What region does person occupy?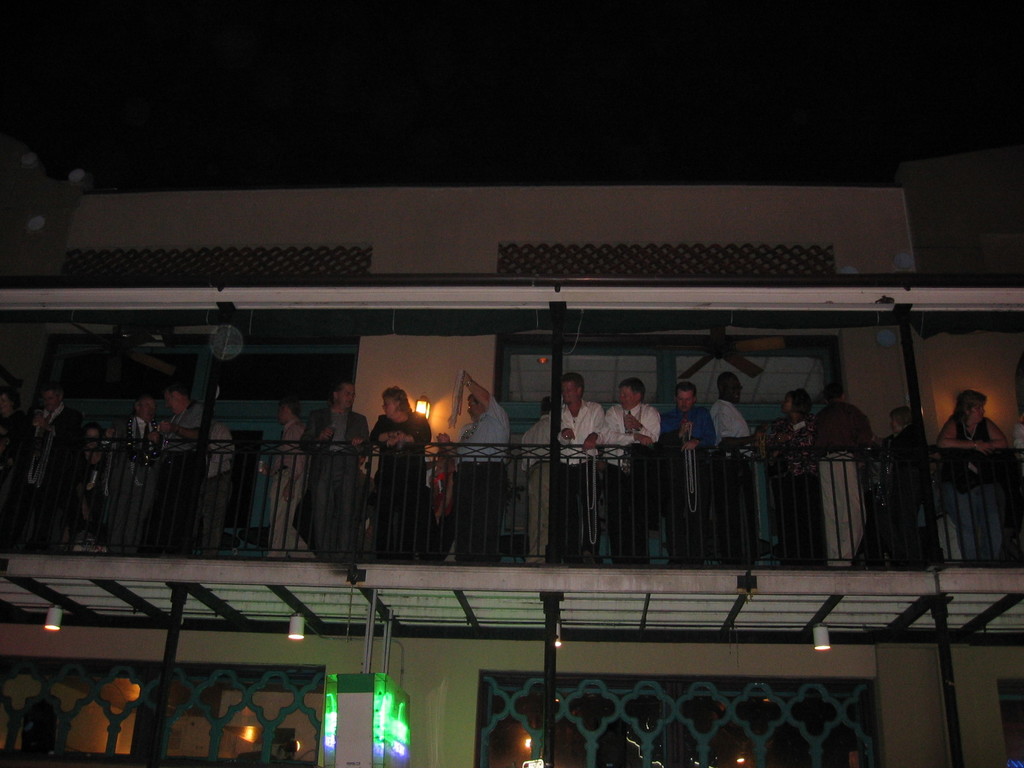
(604,376,662,559).
